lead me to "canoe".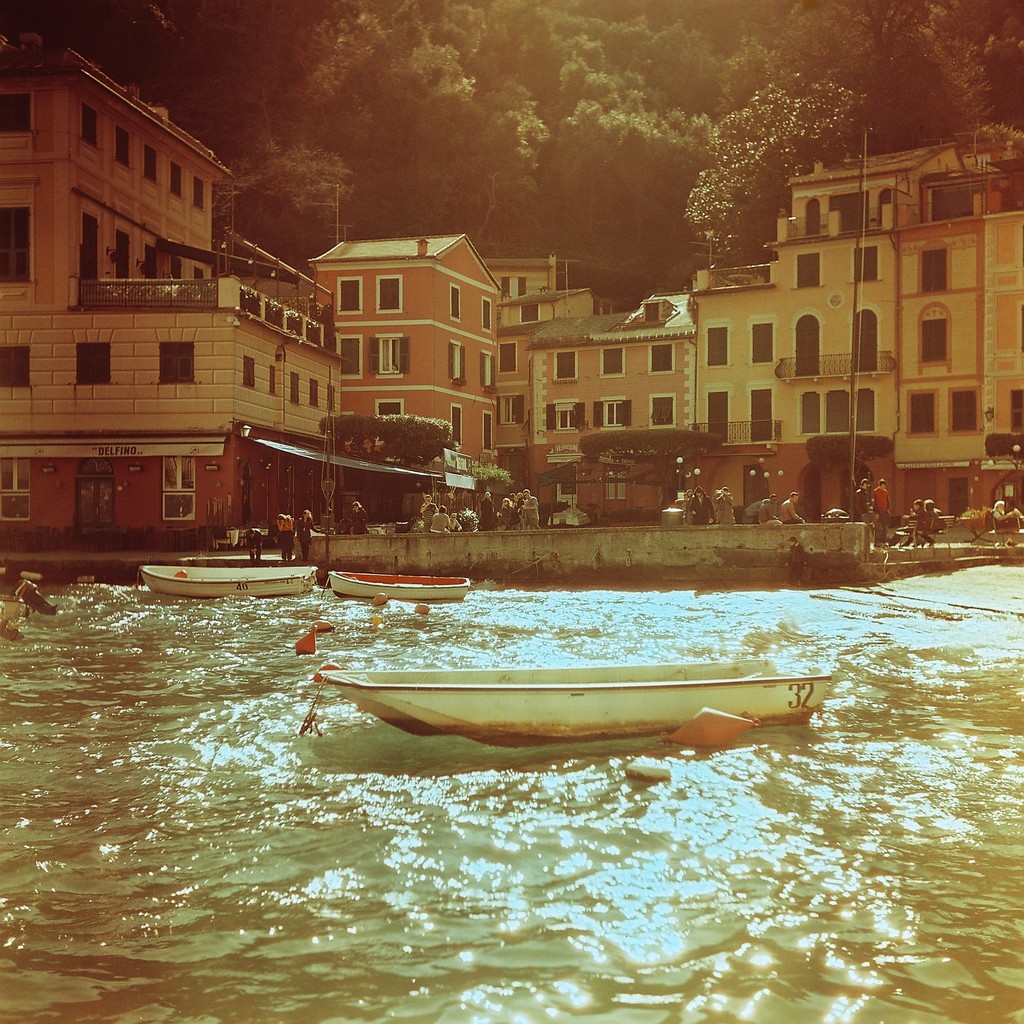
Lead to 323,569,466,605.
